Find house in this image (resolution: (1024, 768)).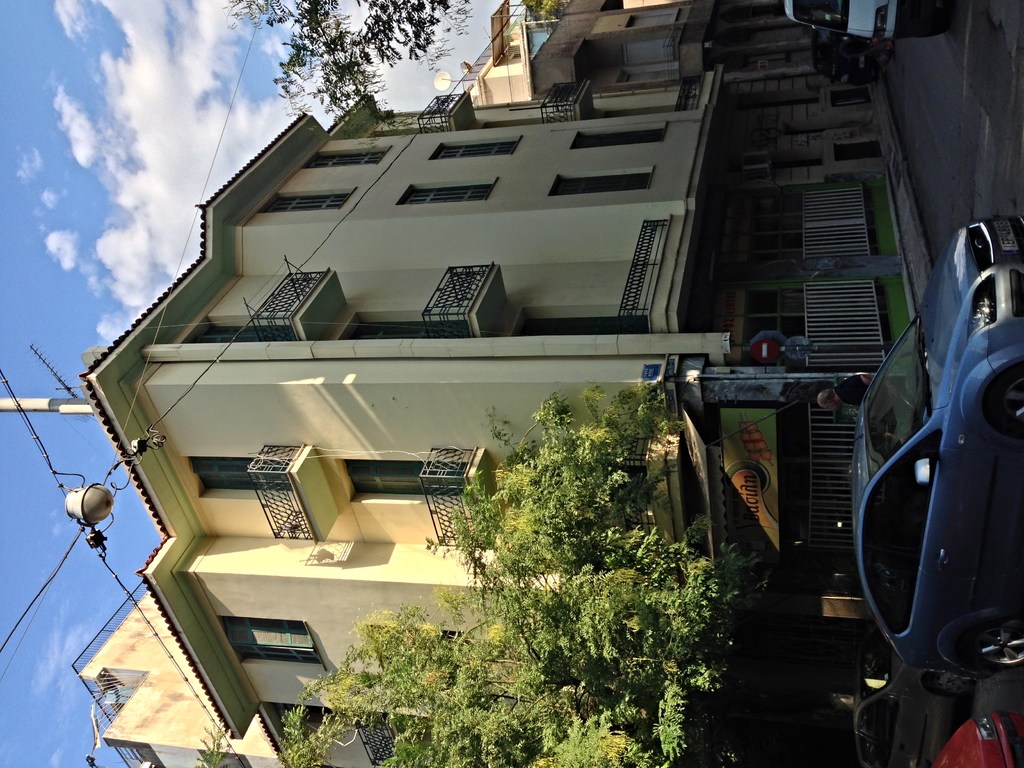
460:0:842:99.
